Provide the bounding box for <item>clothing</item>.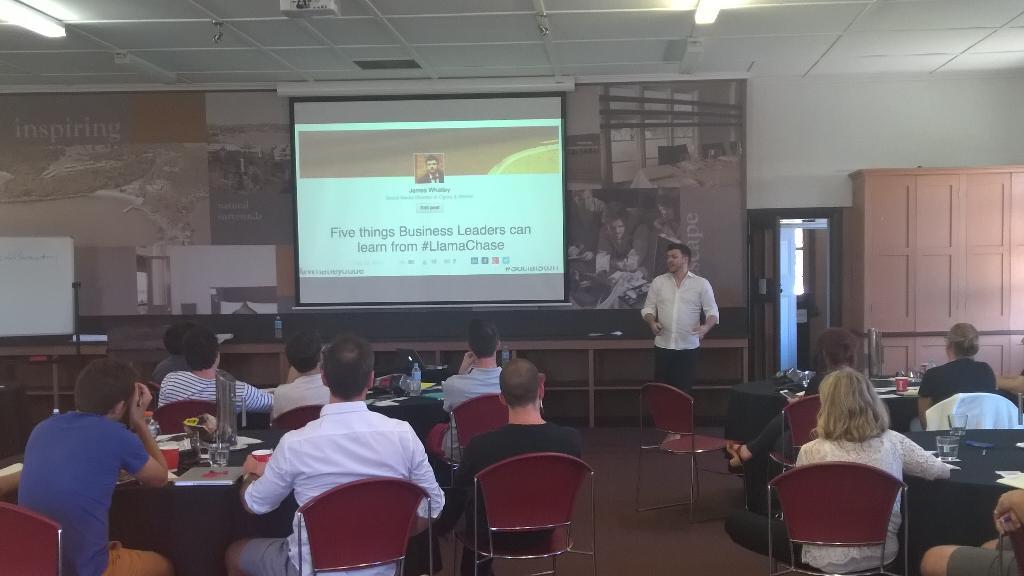
select_region(949, 537, 1023, 575).
